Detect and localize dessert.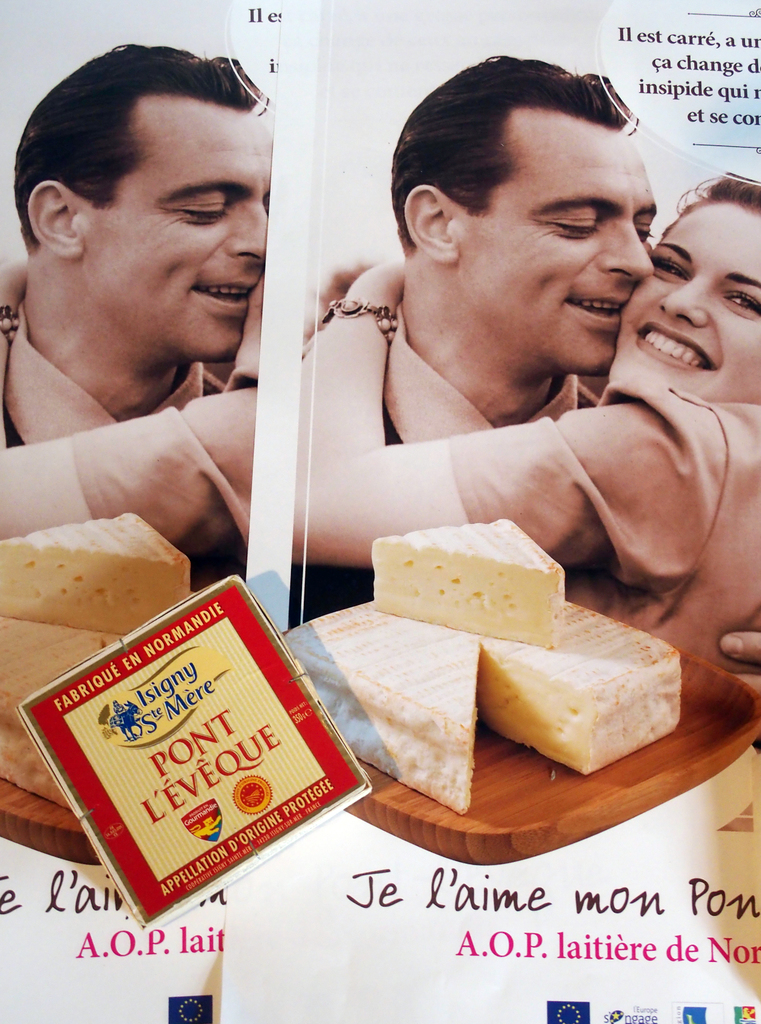
Localized at rect(0, 616, 143, 826).
